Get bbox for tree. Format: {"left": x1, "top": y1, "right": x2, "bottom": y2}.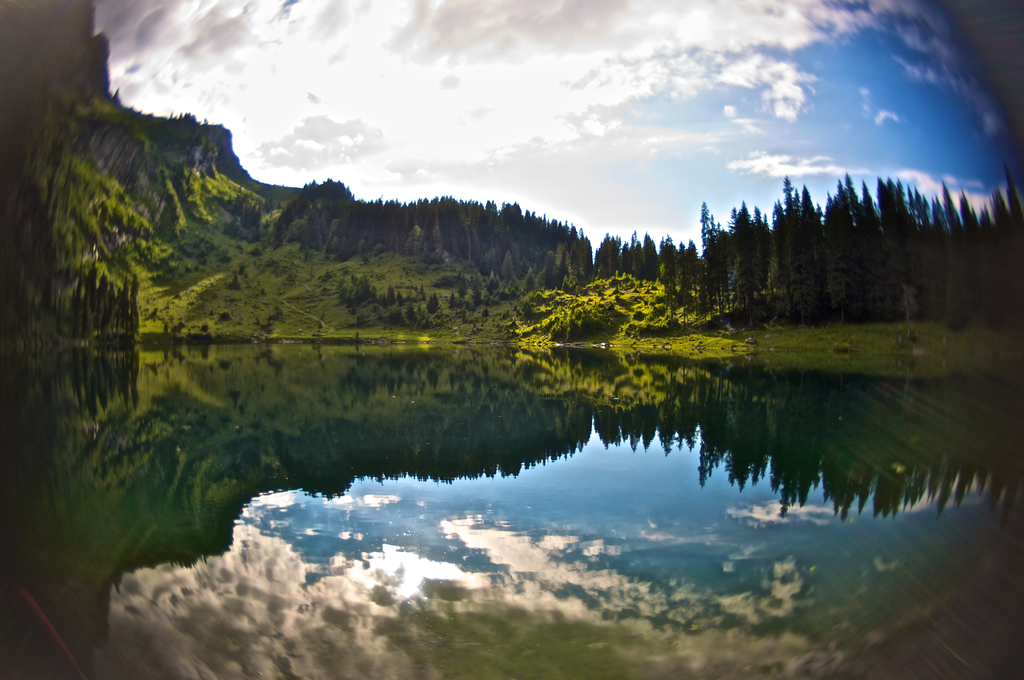
{"left": 102, "top": 282, "right": 115, "bottom": 326}.
